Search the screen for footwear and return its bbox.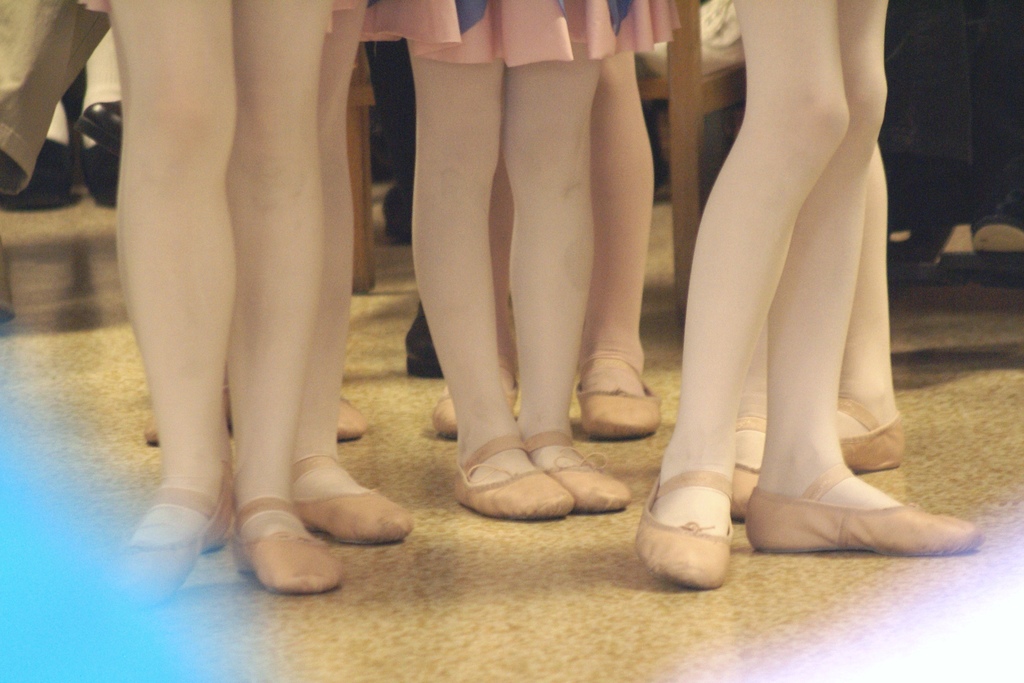
Found: 740 463 989 559.
